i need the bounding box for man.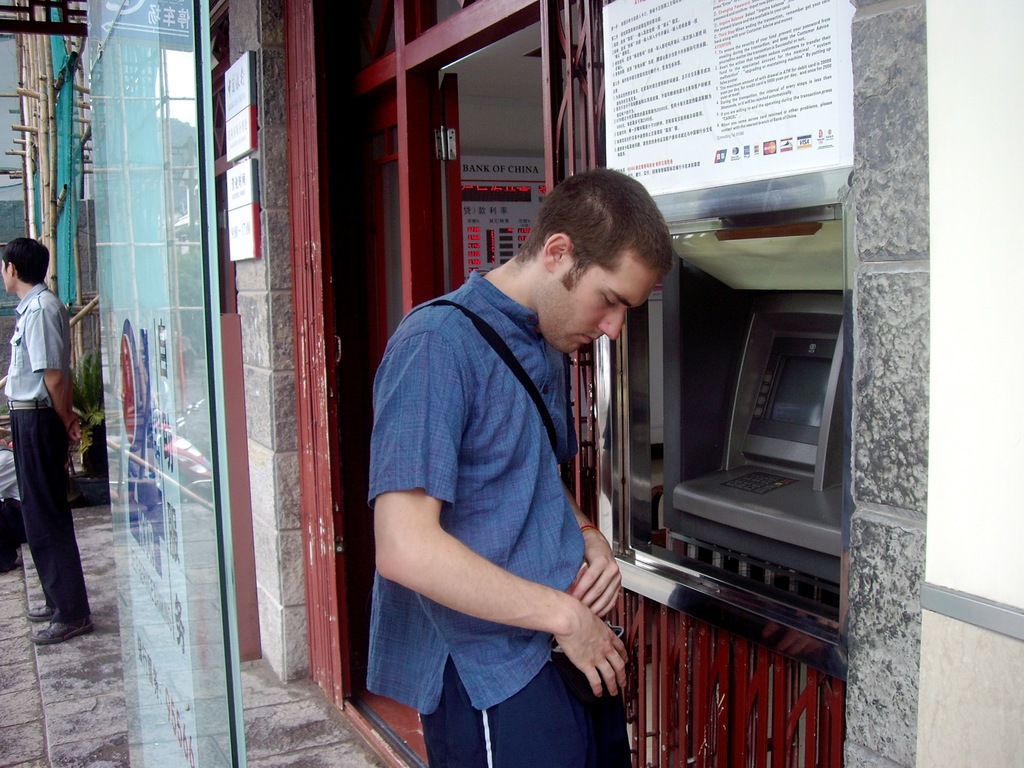
Here it is: (371,167,676,767).
